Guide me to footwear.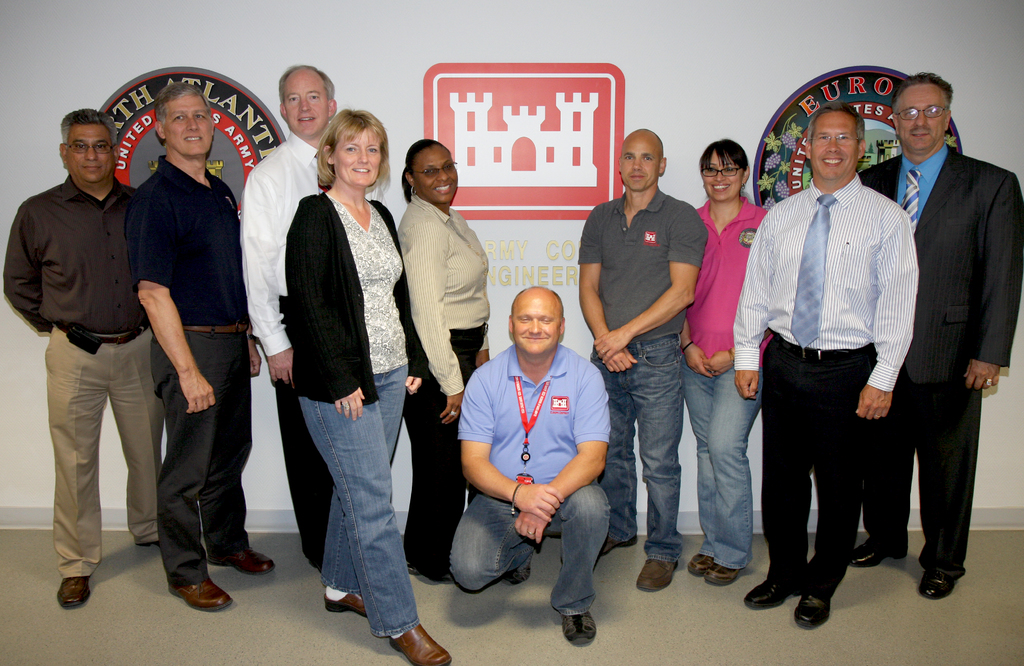
Guidance: (left=681, top=548, right=717, bottom=577).
